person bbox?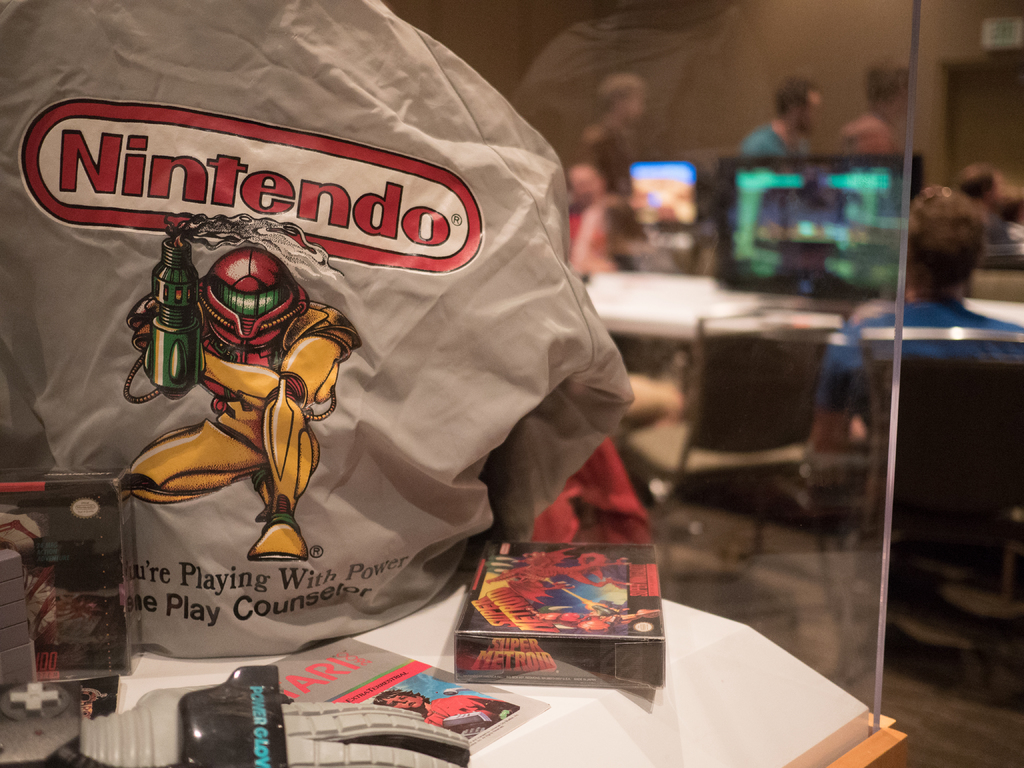
824,58,911,160
